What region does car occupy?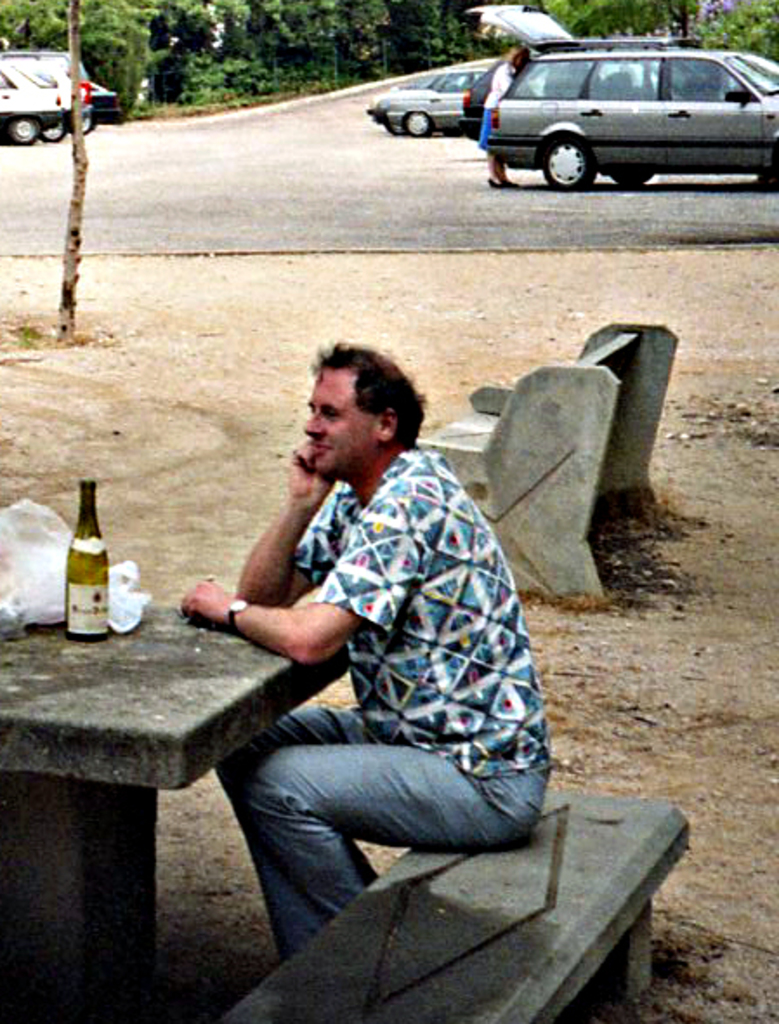
locate(47, 68, 130, 141).
